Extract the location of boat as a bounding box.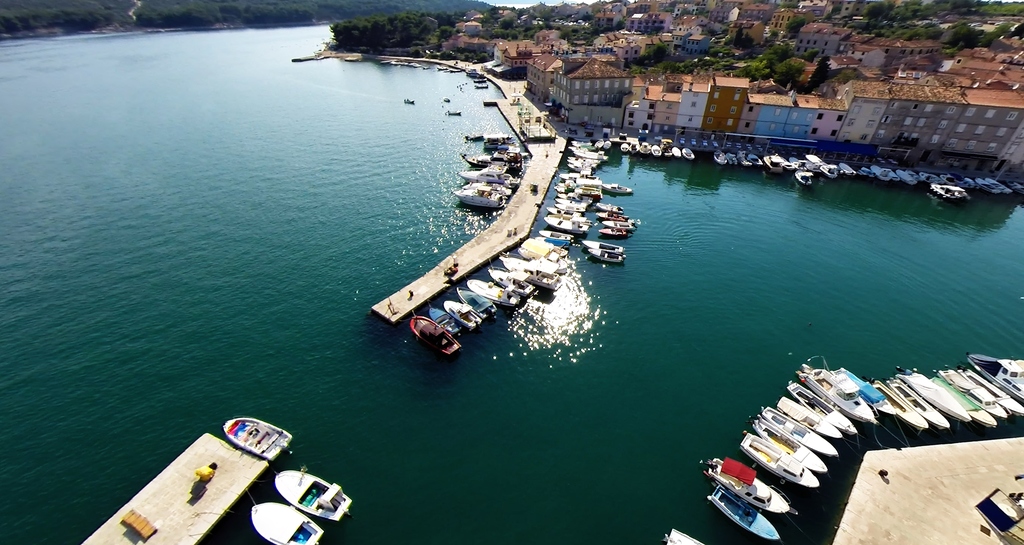
select_region(555, 187, 598, 191).
